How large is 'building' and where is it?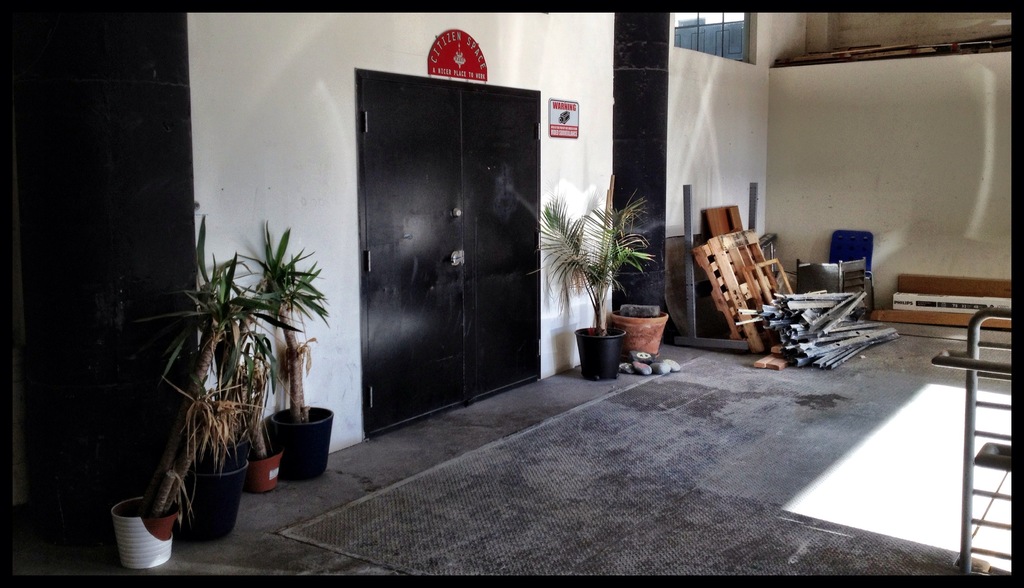
Bounding box: <bbox>12, 10, 1011, 571</bbox>.
